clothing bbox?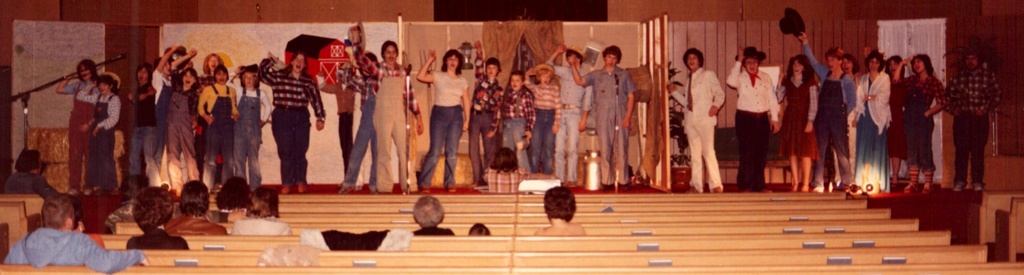
left=586, top=64, right=633, bottom=181
